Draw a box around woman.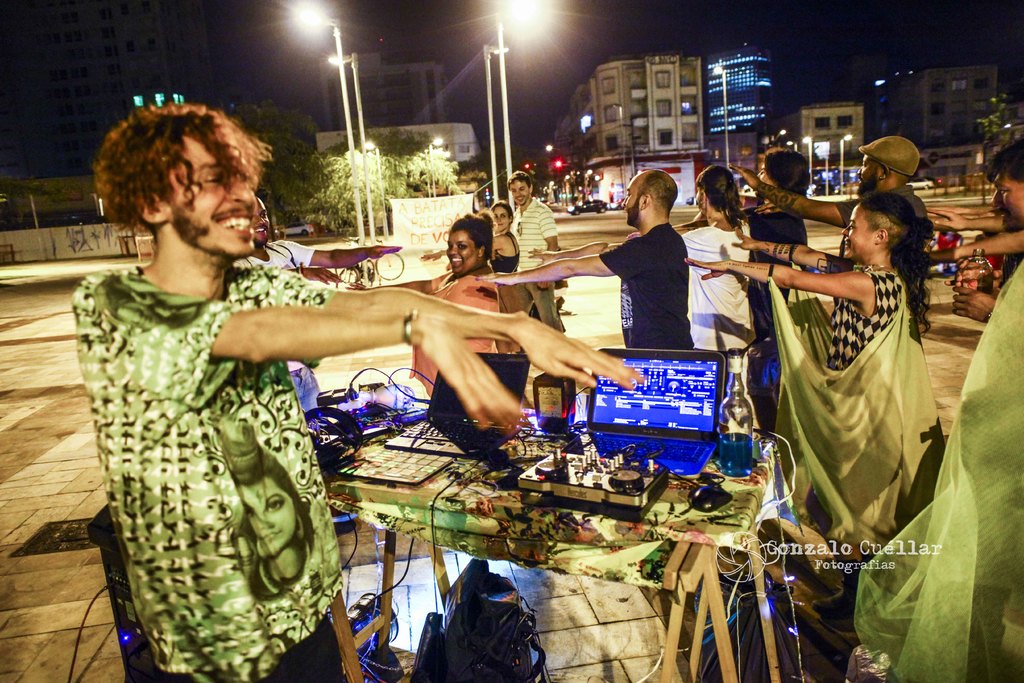
x1=348, y1=217, x2=498, y2=400.
